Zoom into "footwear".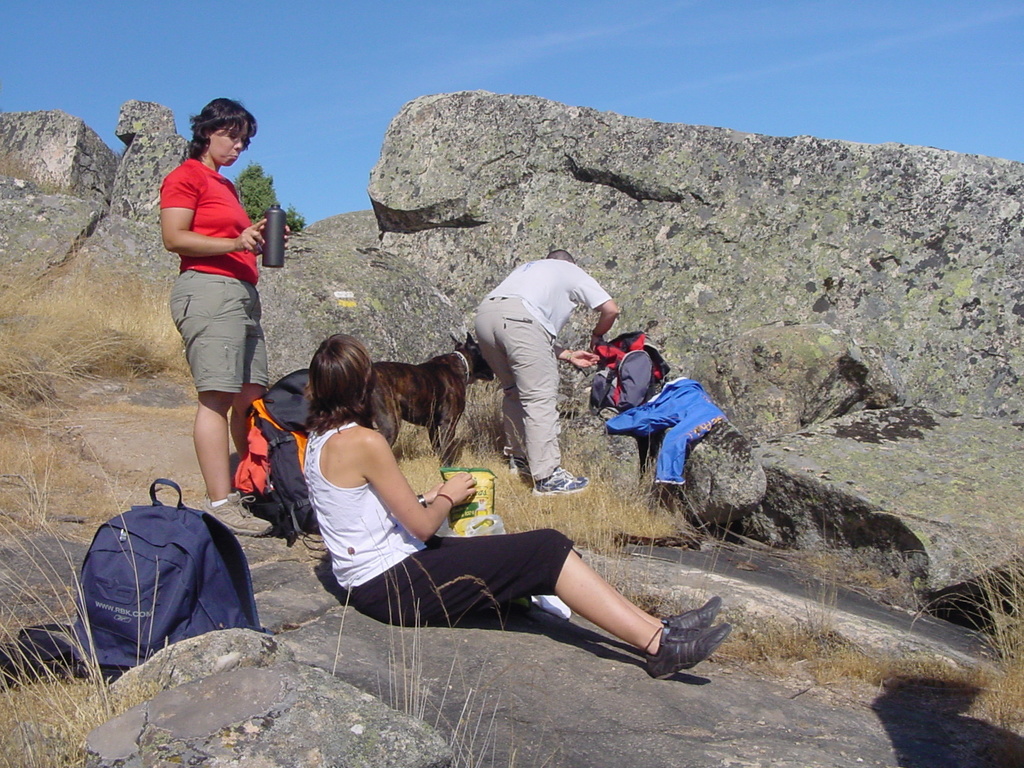
Zoom target: <region>507, 456, 536, 487</region>.
